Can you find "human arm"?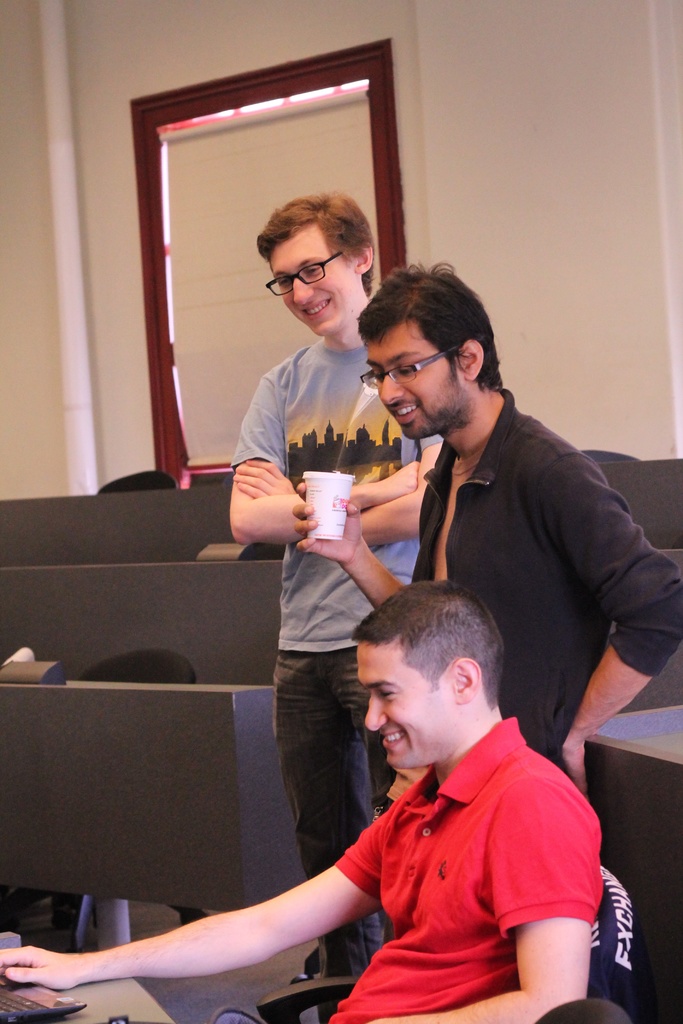
Yes, bounding box: [531,452,682,796].
